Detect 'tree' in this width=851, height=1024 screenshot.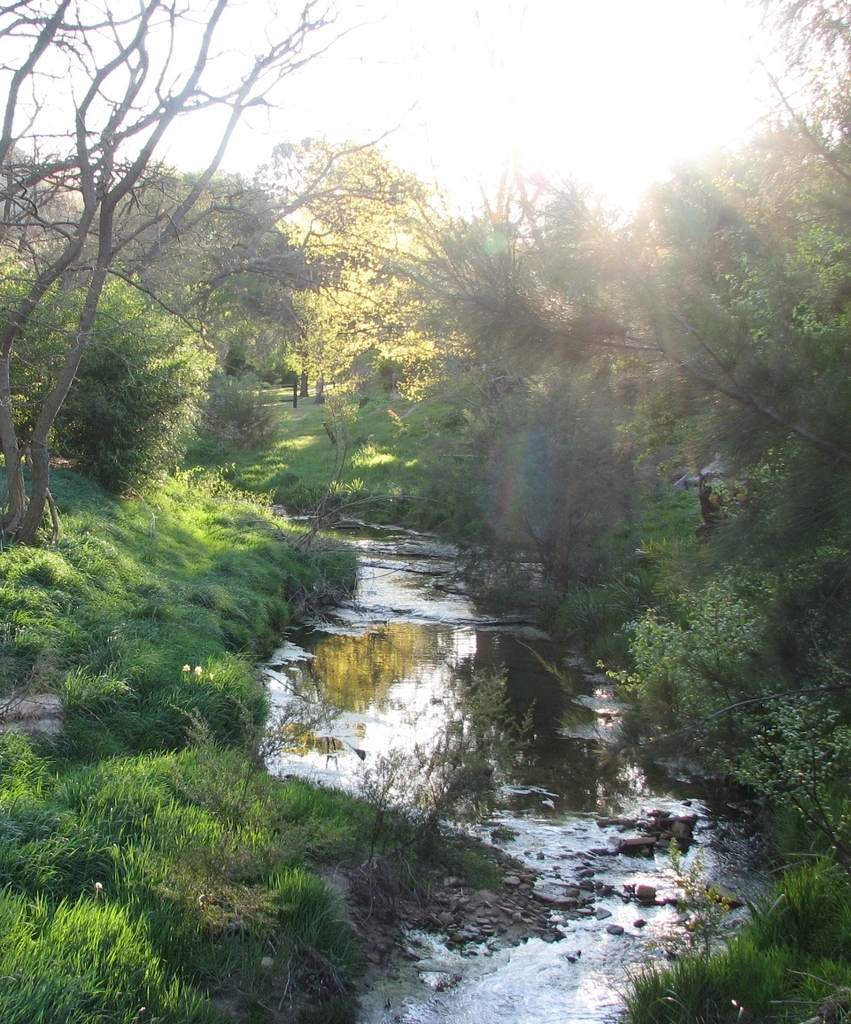
Detection: bbox=(427, 0, 850, 536).
